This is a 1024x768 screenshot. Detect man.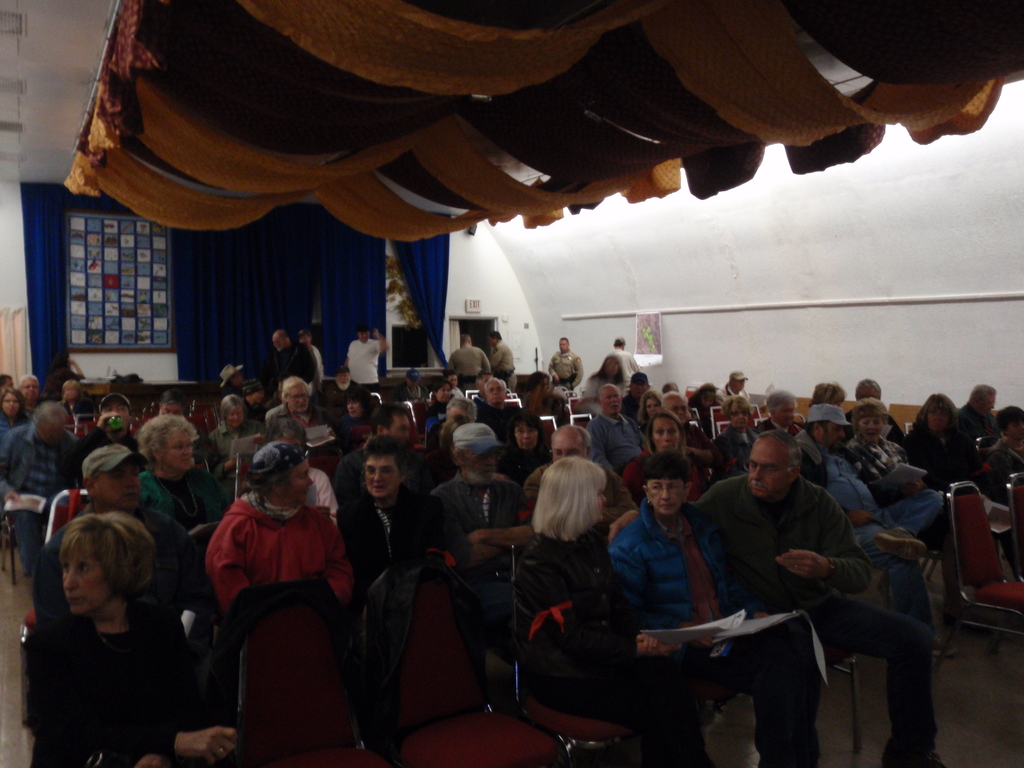
(720, 368, 746, 408).
